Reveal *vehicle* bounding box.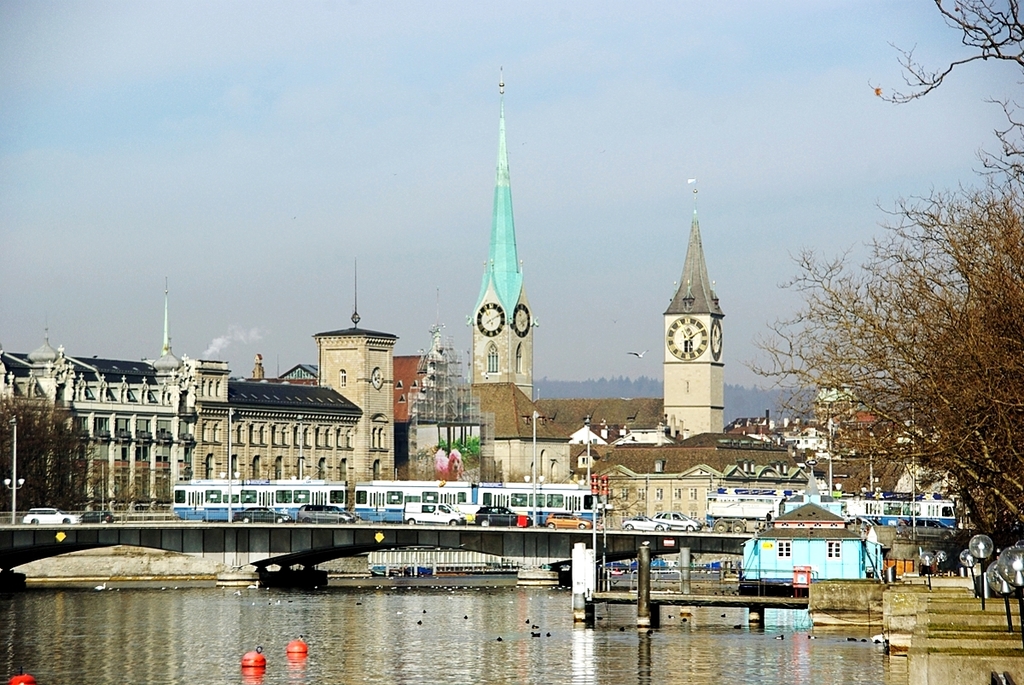
Revealed: 910,518,950,528.
